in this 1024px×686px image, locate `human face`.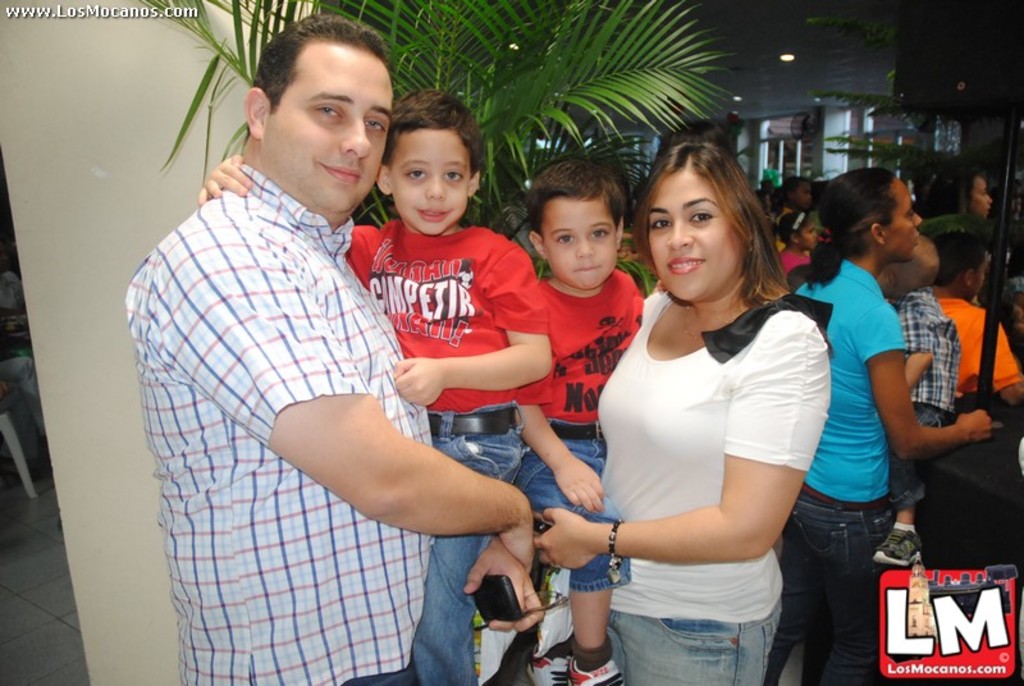
Bounding box: 641:157:727:301.
